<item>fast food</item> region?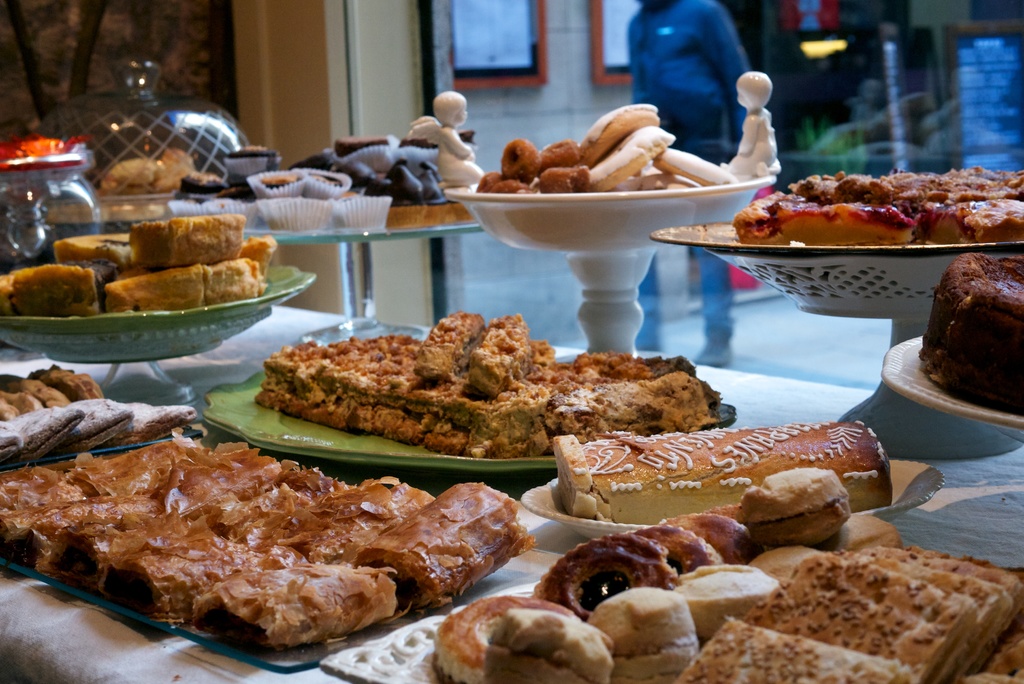
BBox(472, 167, 518, 192)
